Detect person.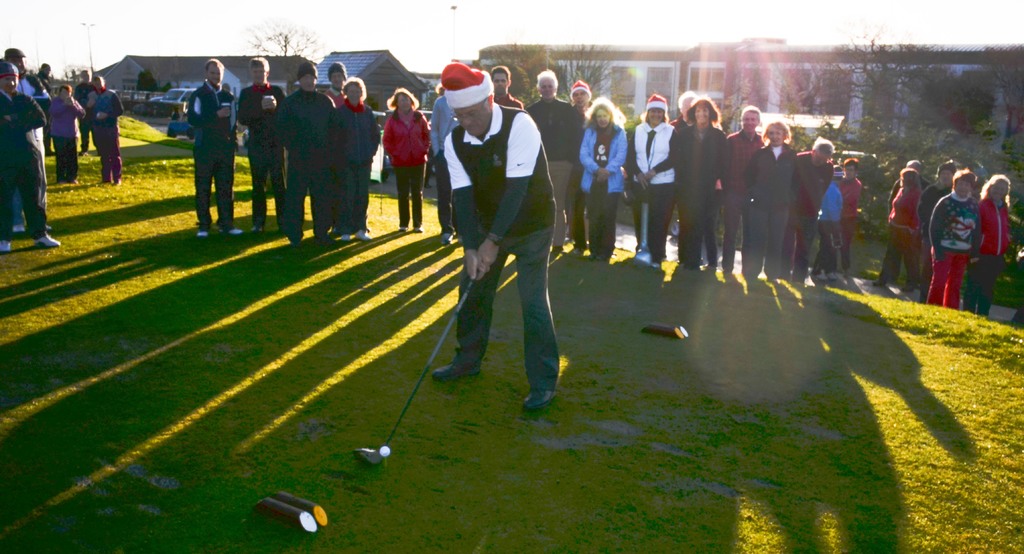
Detected at bbox=[332, 74, 380, 243].
